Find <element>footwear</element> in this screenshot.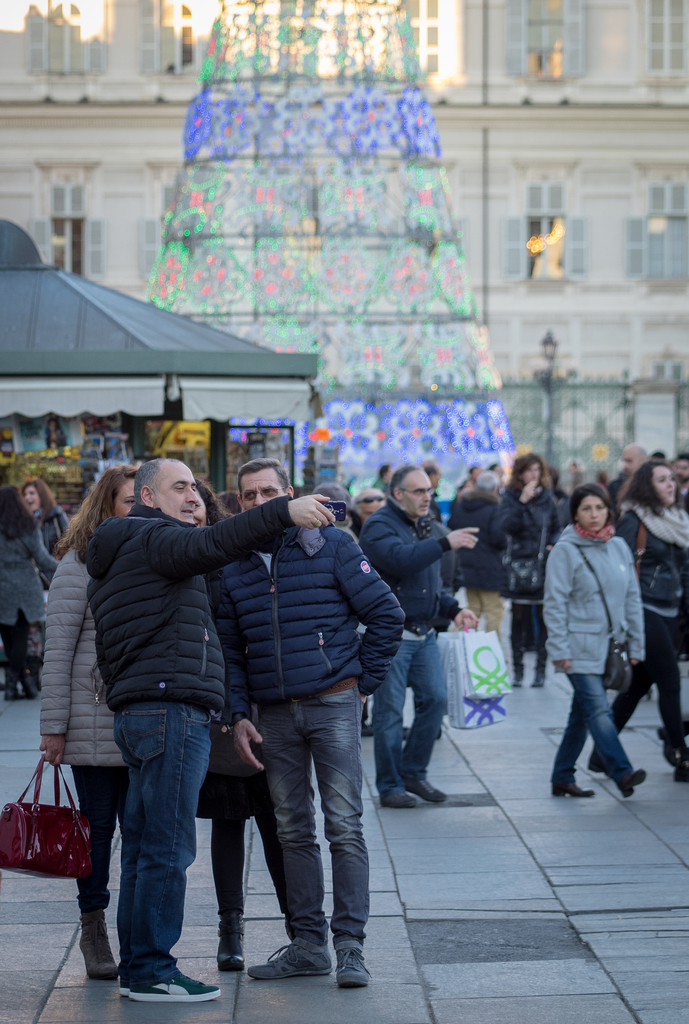
The bounding box for <element>footwear</element> is [left=583, top=742, right=609, bottom=776].
